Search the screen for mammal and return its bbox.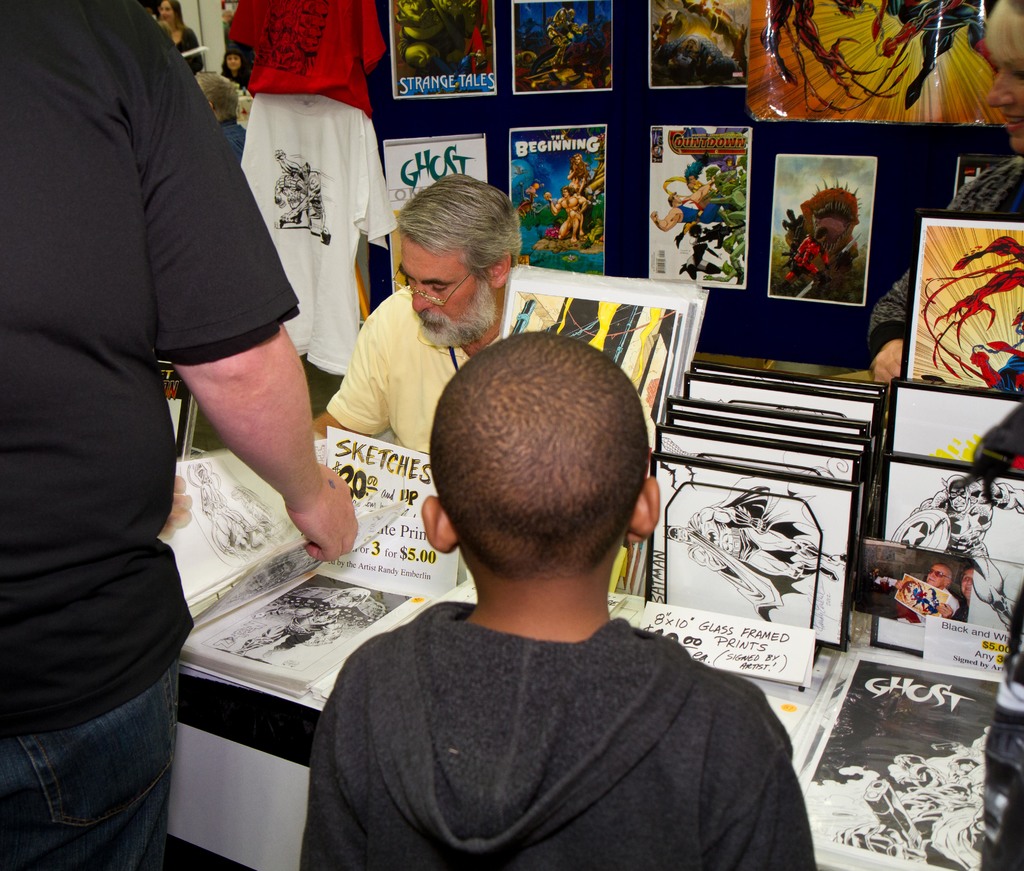
Found: pyautogui.locateOnScreen(545, 185, 592, 241).
